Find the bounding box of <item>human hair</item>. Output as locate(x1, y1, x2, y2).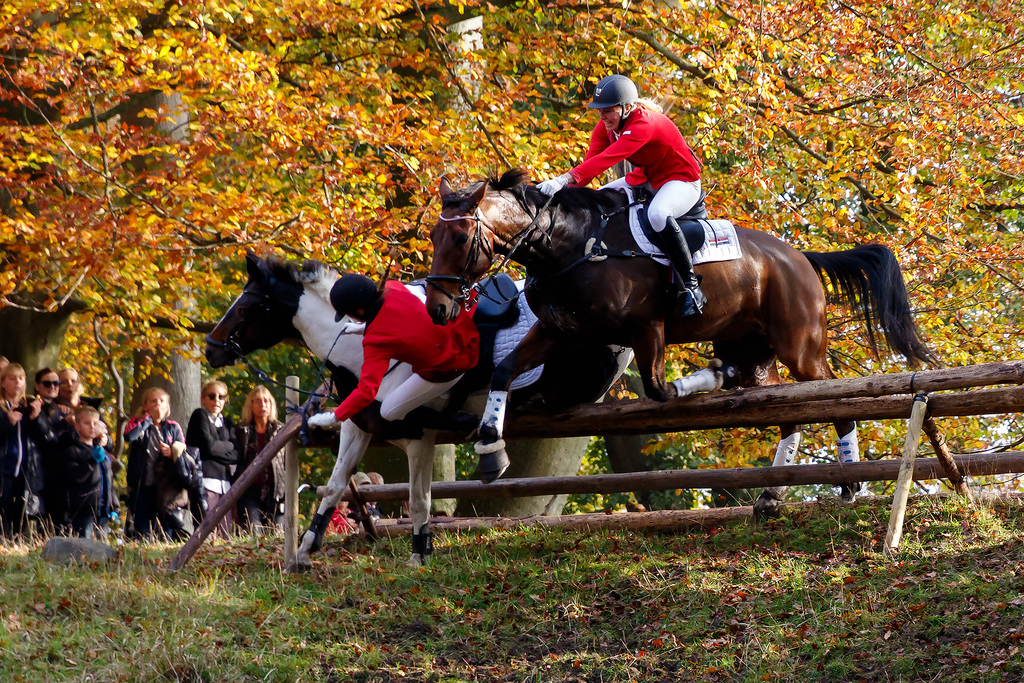
locate(35, 369, 60, 394).
